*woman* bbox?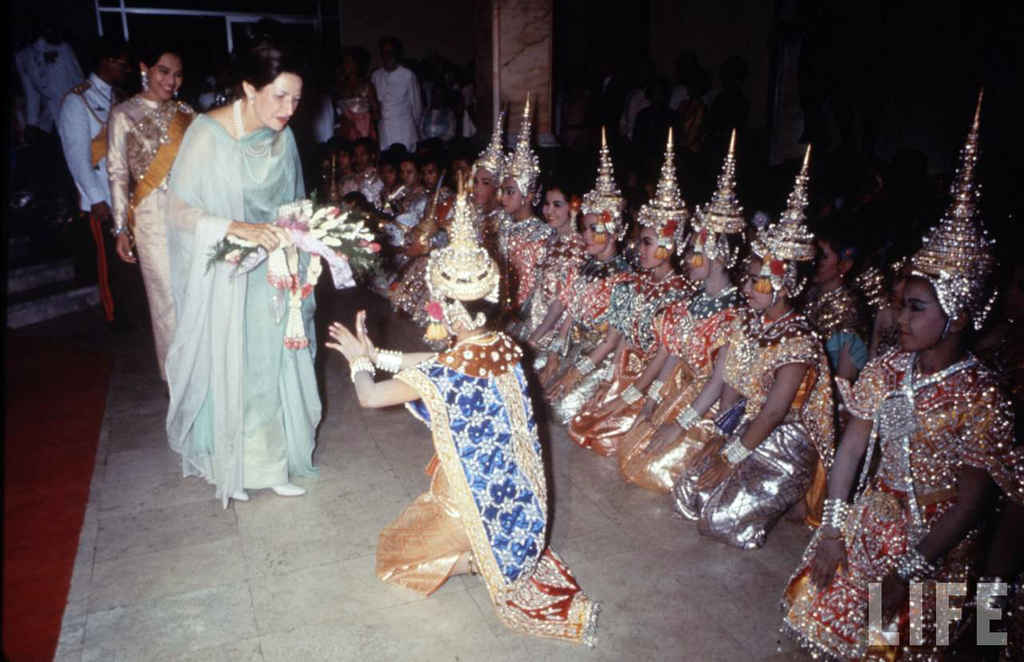
[387, 107, 512, 325]
